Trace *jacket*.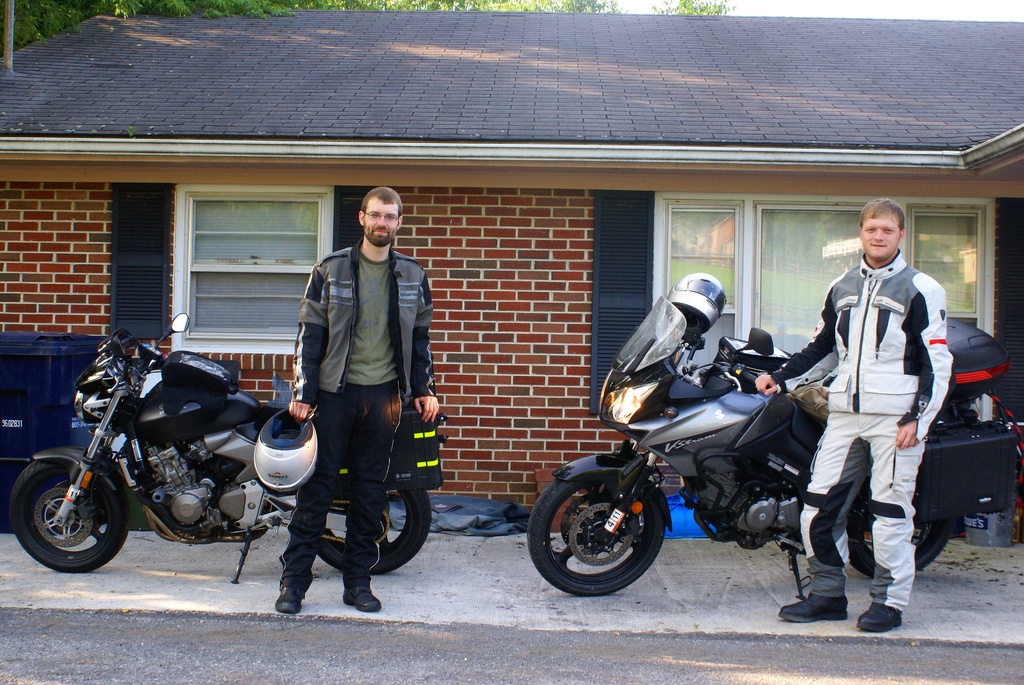
Traced to {"left": 289, "top": 237, "right": 440, "bottom": 405}.
